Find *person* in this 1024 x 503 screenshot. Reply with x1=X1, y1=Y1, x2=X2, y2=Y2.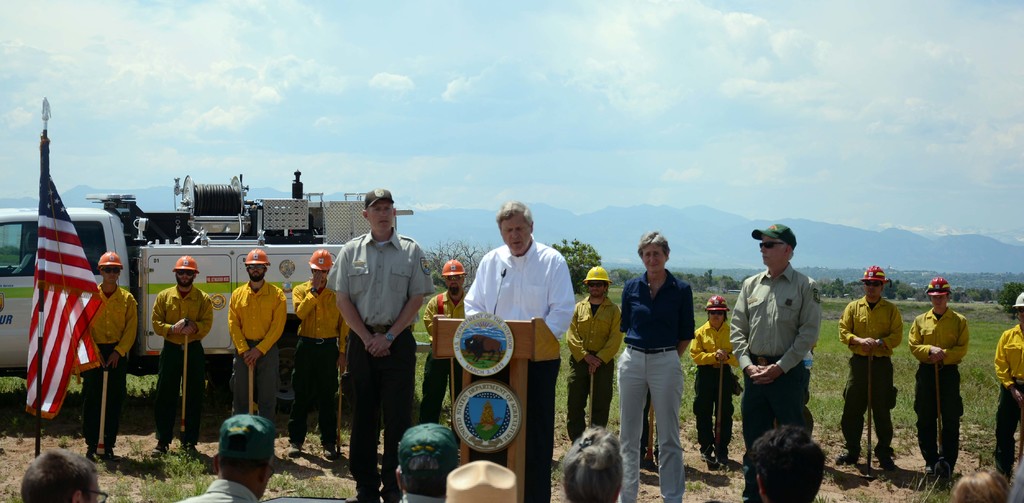
x1=94, y1=251, x2=136, y2=469.
